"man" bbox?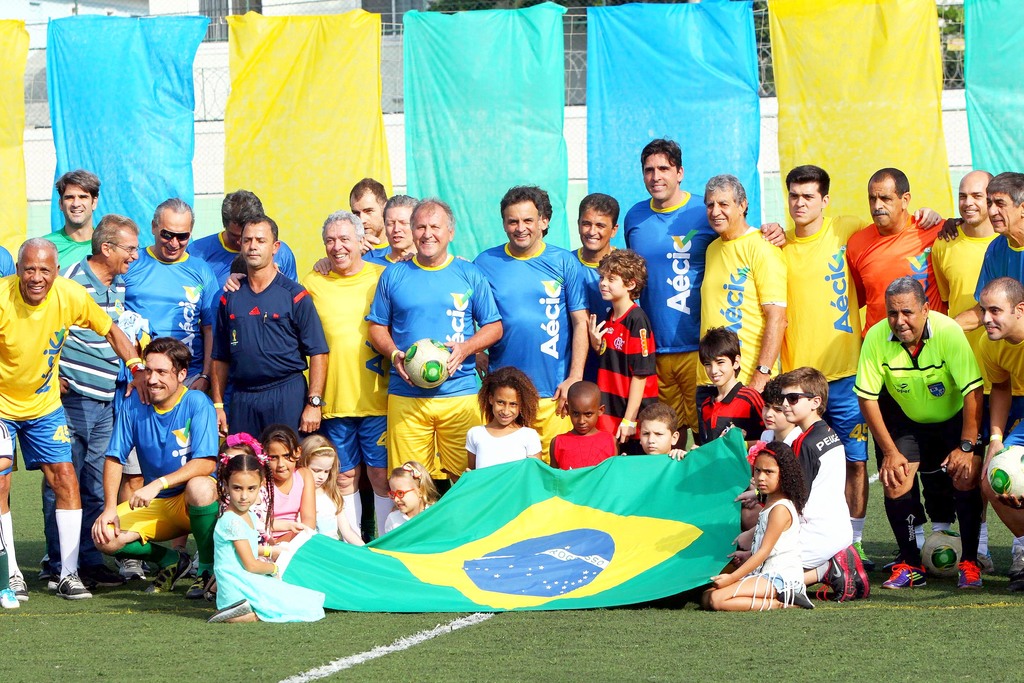
{"left": 349, "top": 175, "right": 387, "bottom": 265}
